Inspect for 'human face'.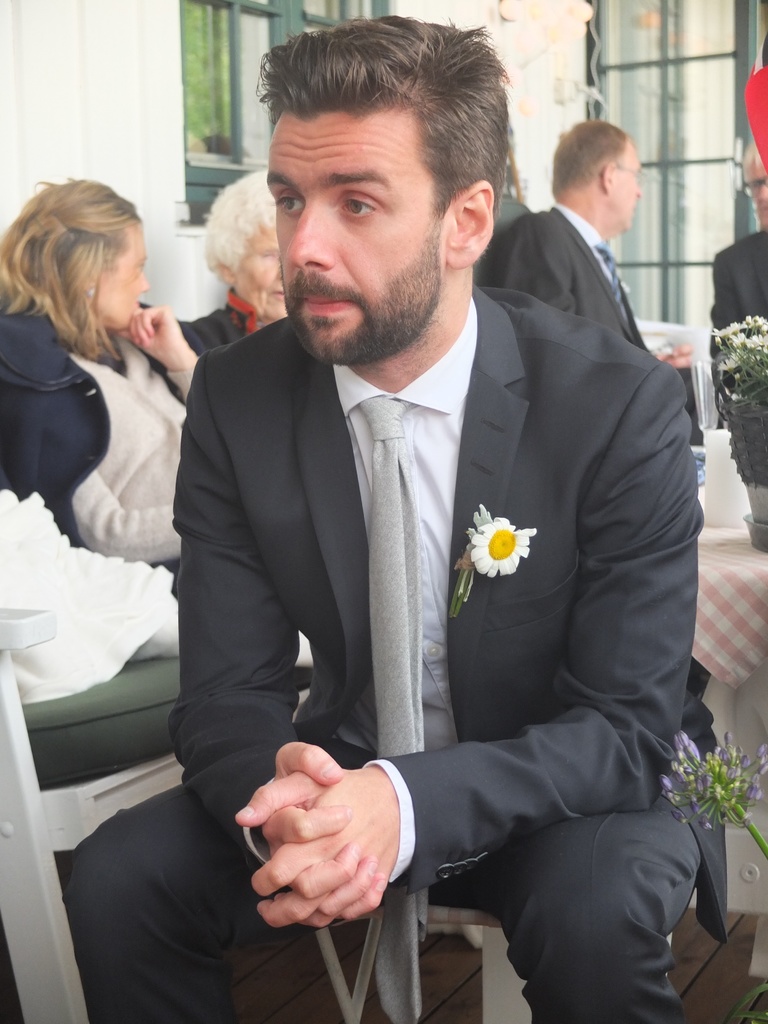
Inspection: box=[266, 116, 446, 363].
